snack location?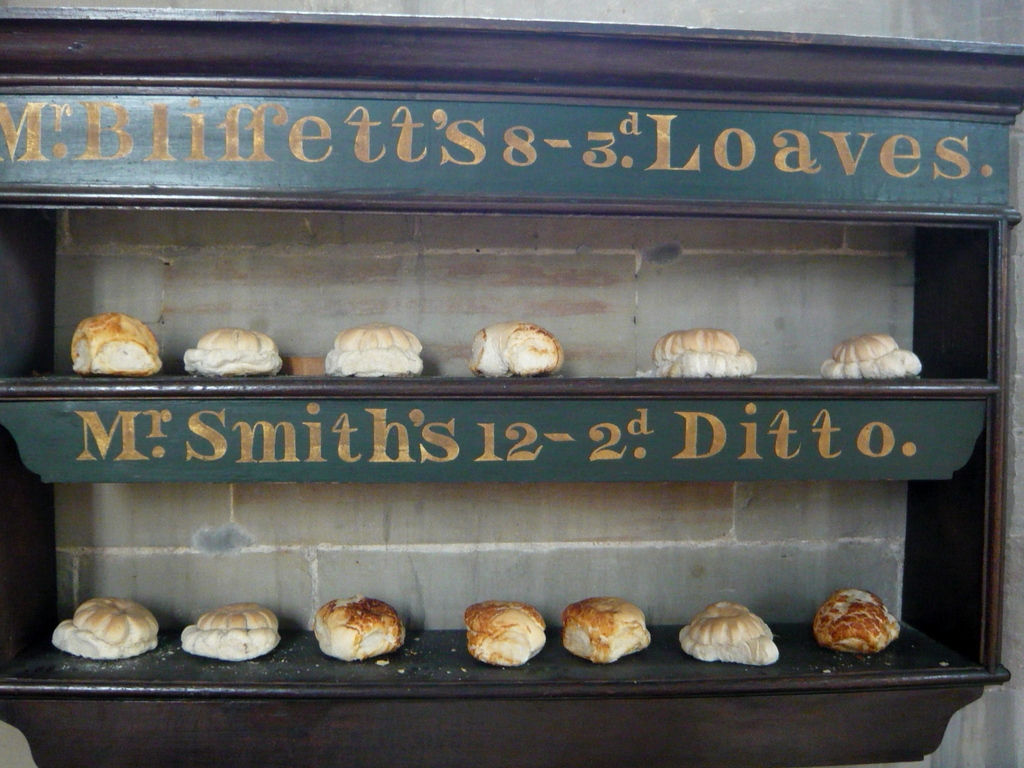
{"x1": 809, "y1": 586, "x2": 899, "y2": 655}
